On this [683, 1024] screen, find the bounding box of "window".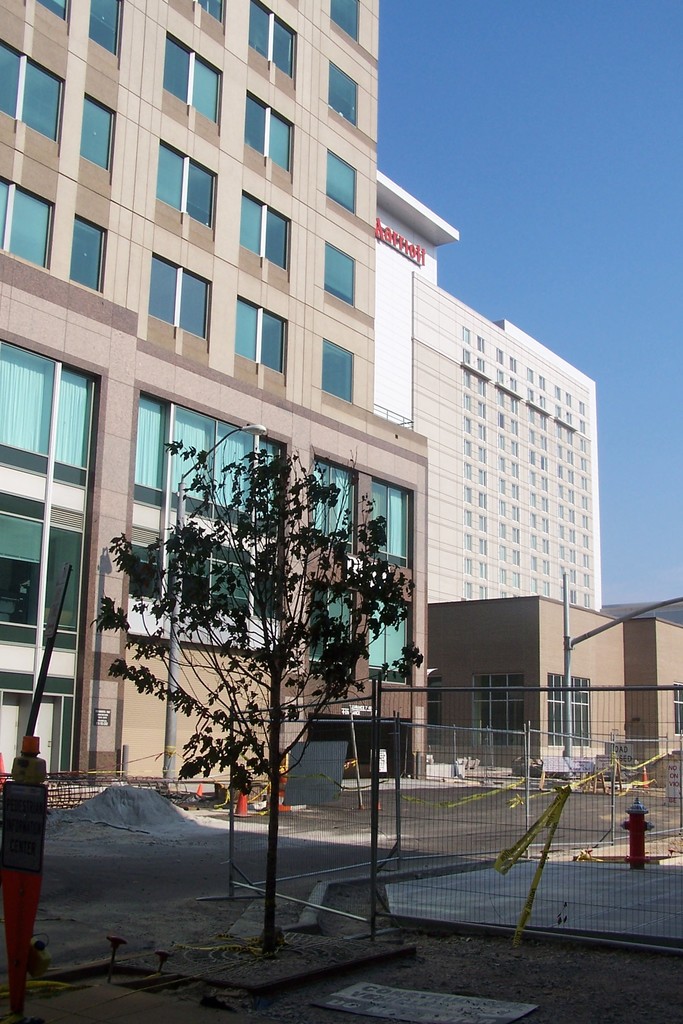
Bounding box: {"x1": 360, "y1": 591, "x2": 407, "y2": 687}.
